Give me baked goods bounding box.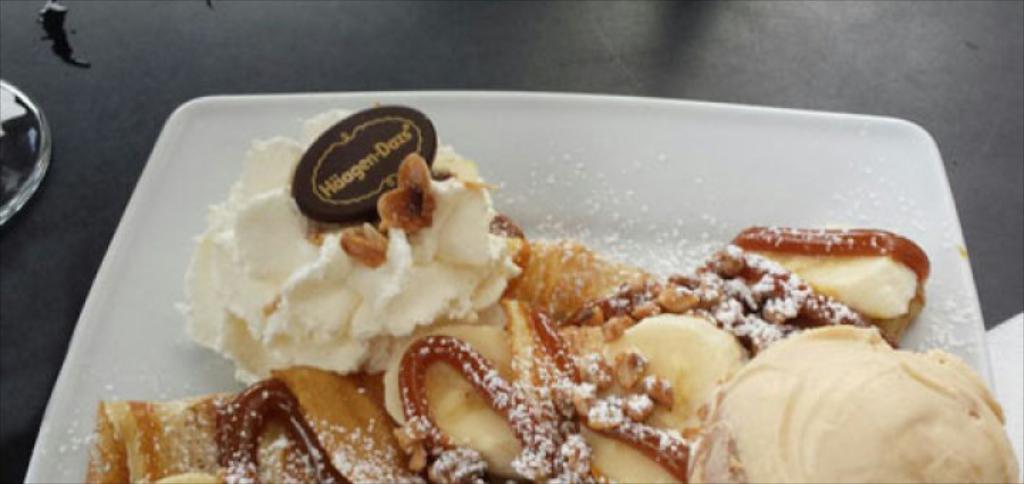
[82,108,1023,483].
